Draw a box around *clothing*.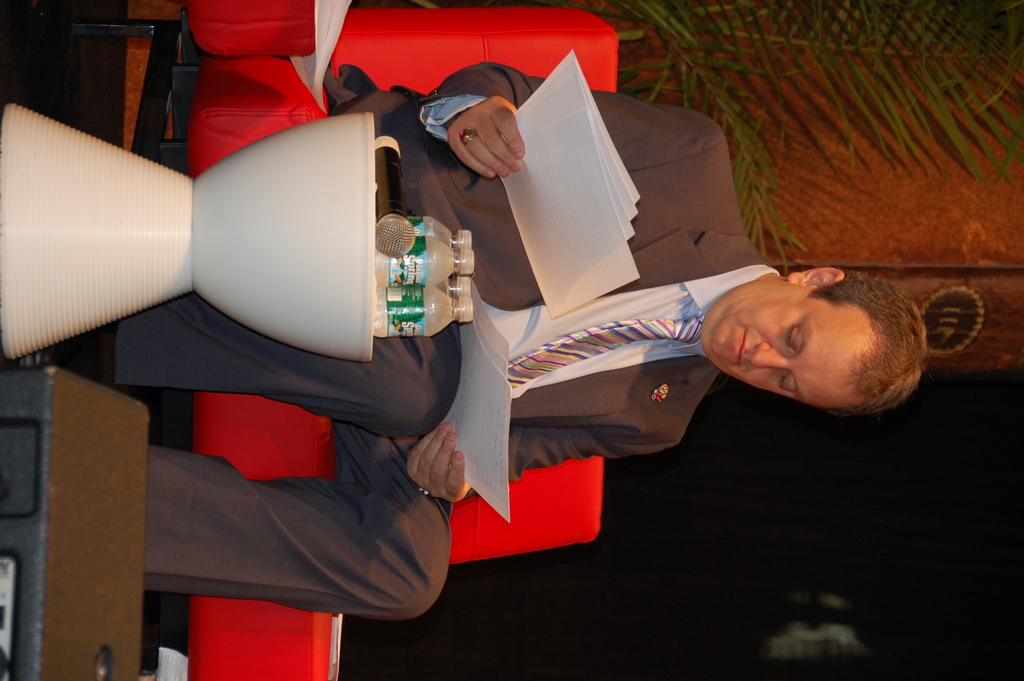
<bbox>111, 58, 782, 591</bbox>.
